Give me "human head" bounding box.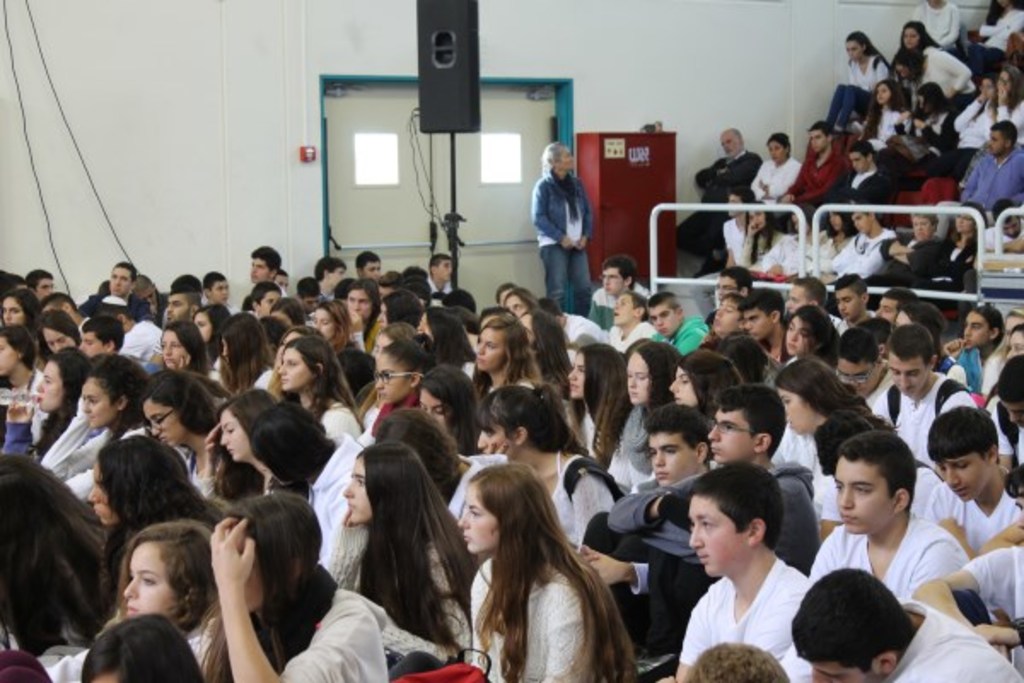
x1=345 y1=282 x2=379 y2=324.
